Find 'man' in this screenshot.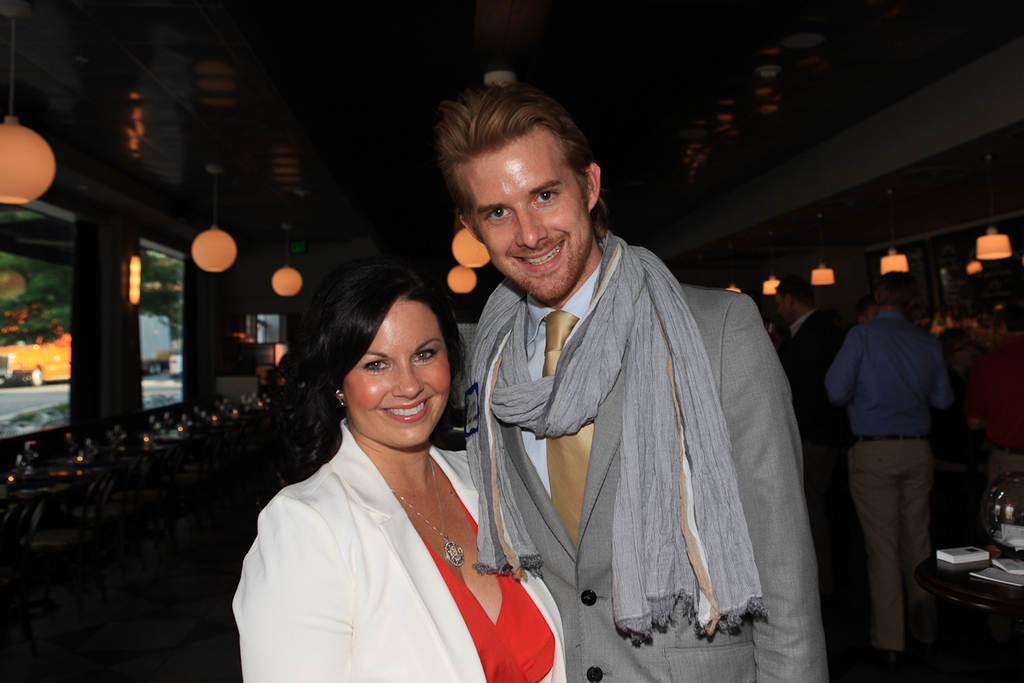
The bounding box for 'man' is select_region(445, 132, 826, 682).
